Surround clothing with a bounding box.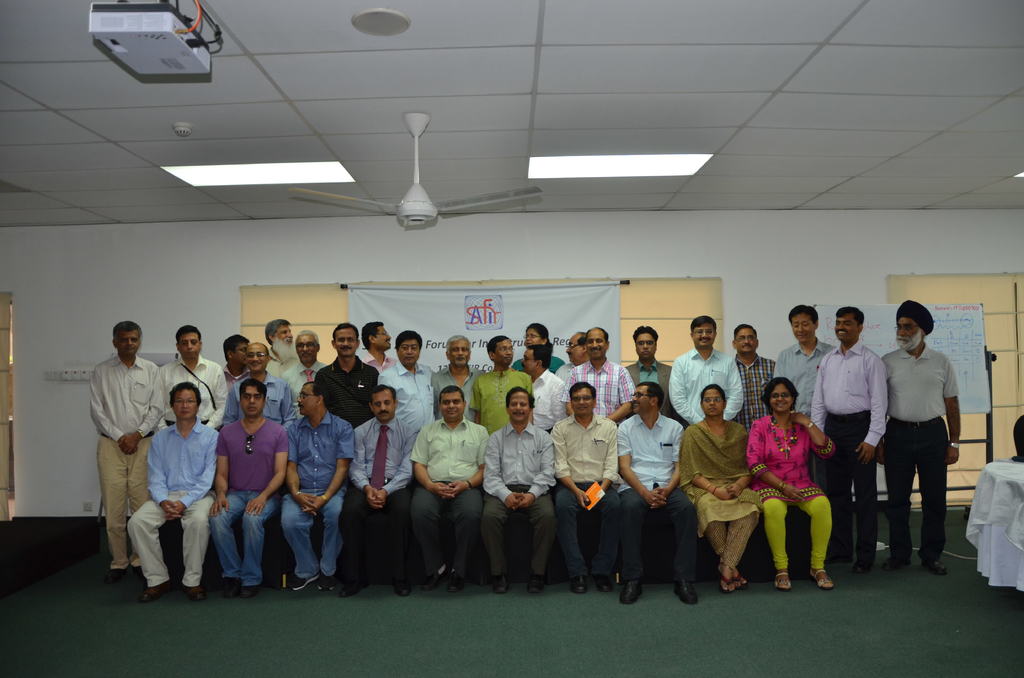
pyautogui.locateOnScreen(430, 360, 481, 424).
